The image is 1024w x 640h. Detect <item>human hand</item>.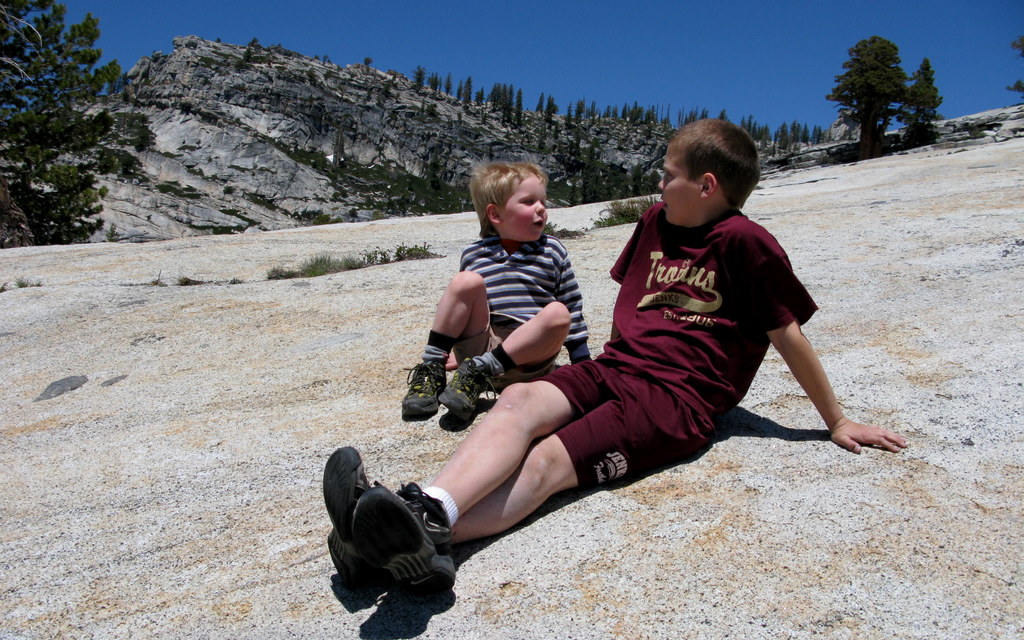
Detection: region(445, 349, 458, 370).
